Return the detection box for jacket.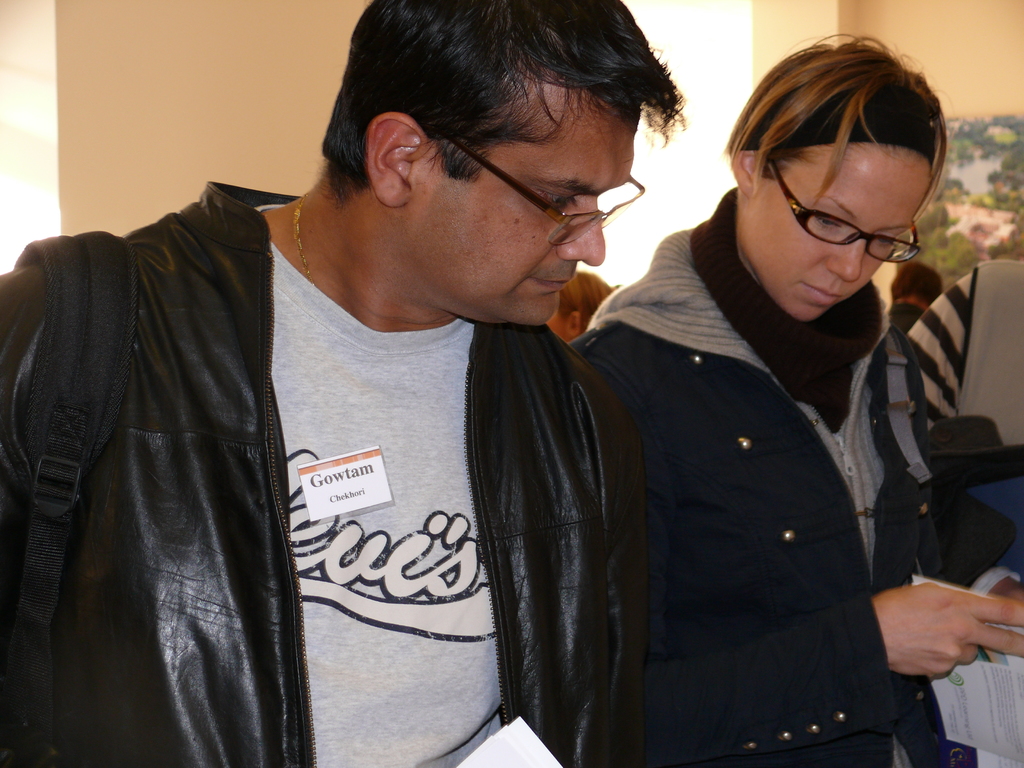
<bbox>0, 180, 628, 767</bbox>.
